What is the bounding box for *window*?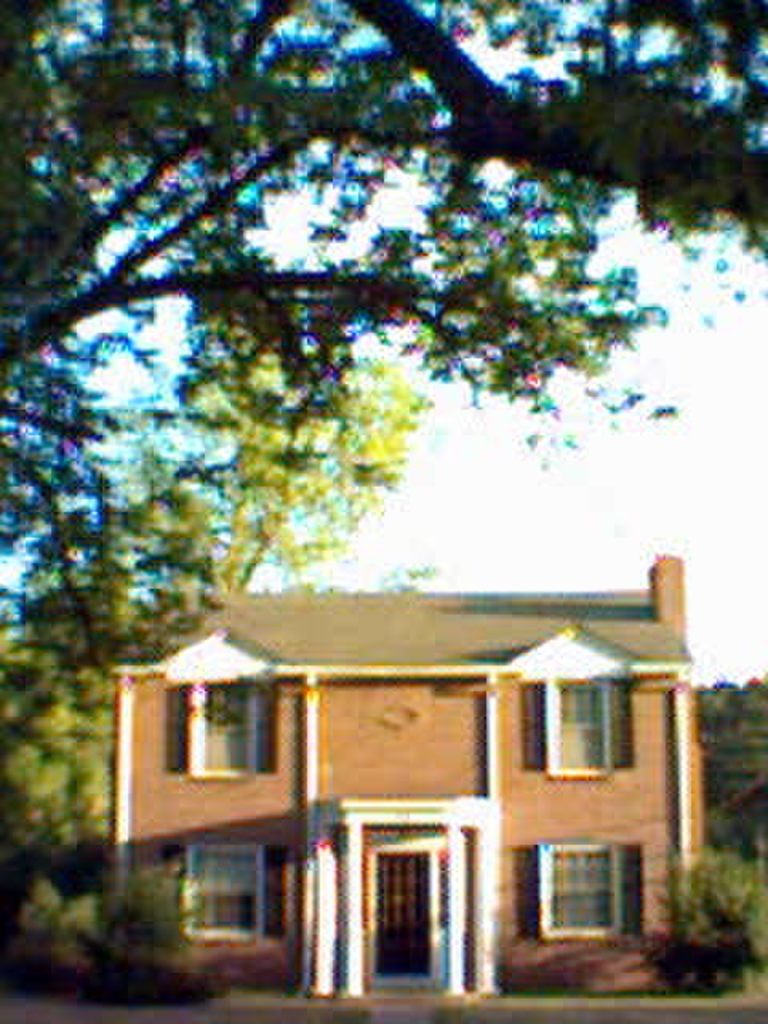
left=195, top=678, right=259, bottom=776.
